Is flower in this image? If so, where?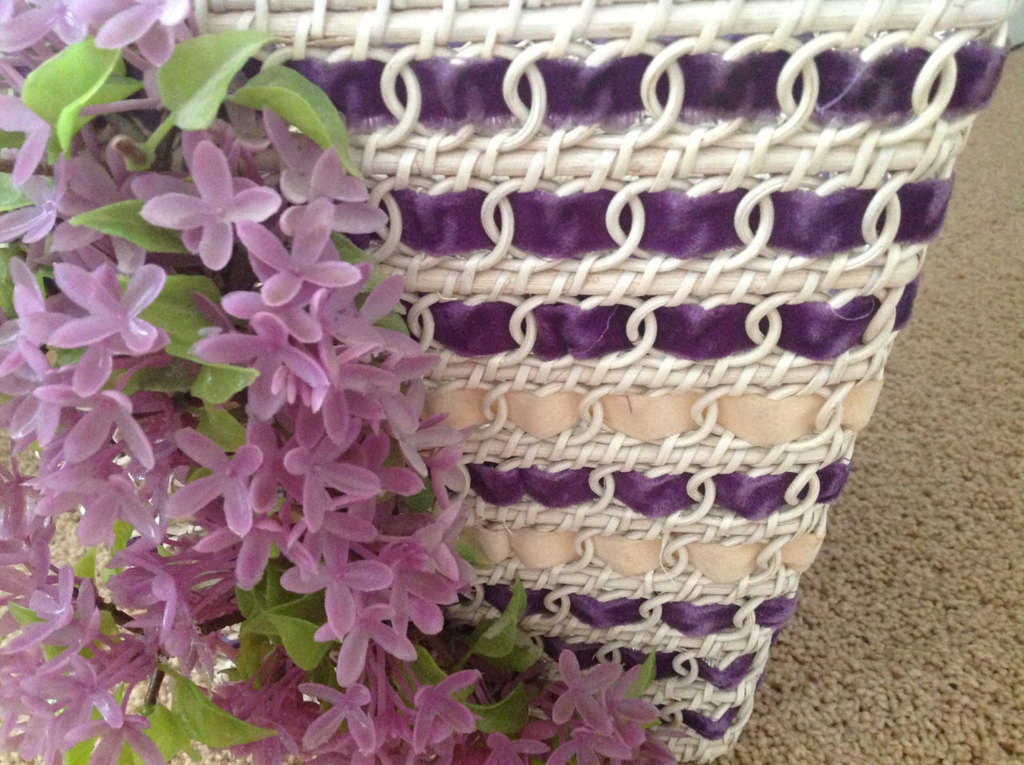
Yes, at left=128, top=121, right=276, bottom=268.
